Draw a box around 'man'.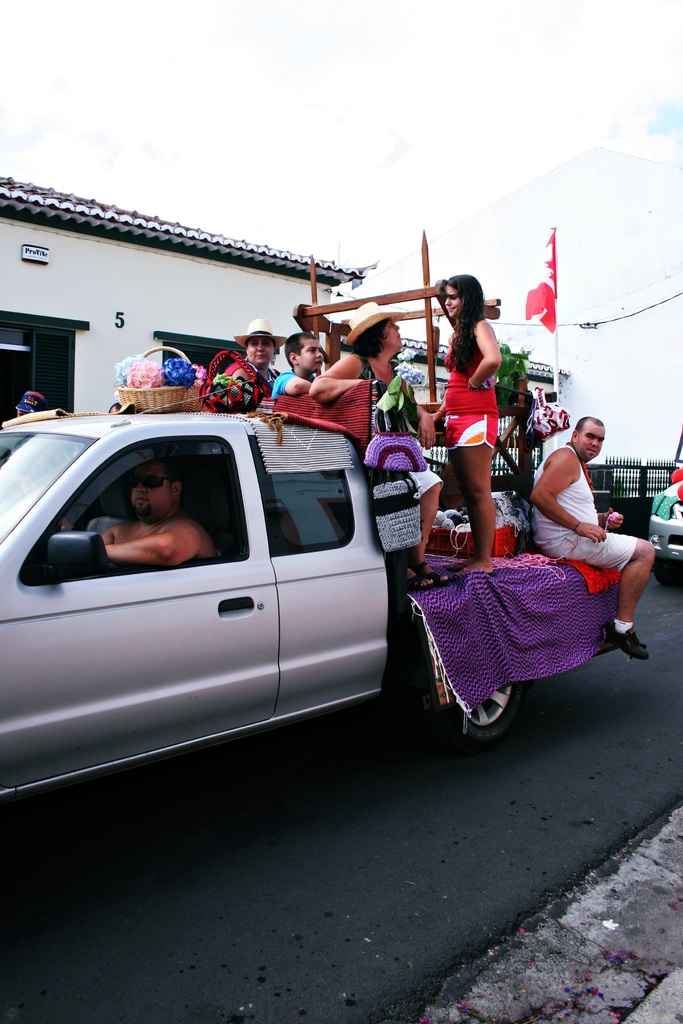
[x1=84, y1=454, x2=215, y2=575].
